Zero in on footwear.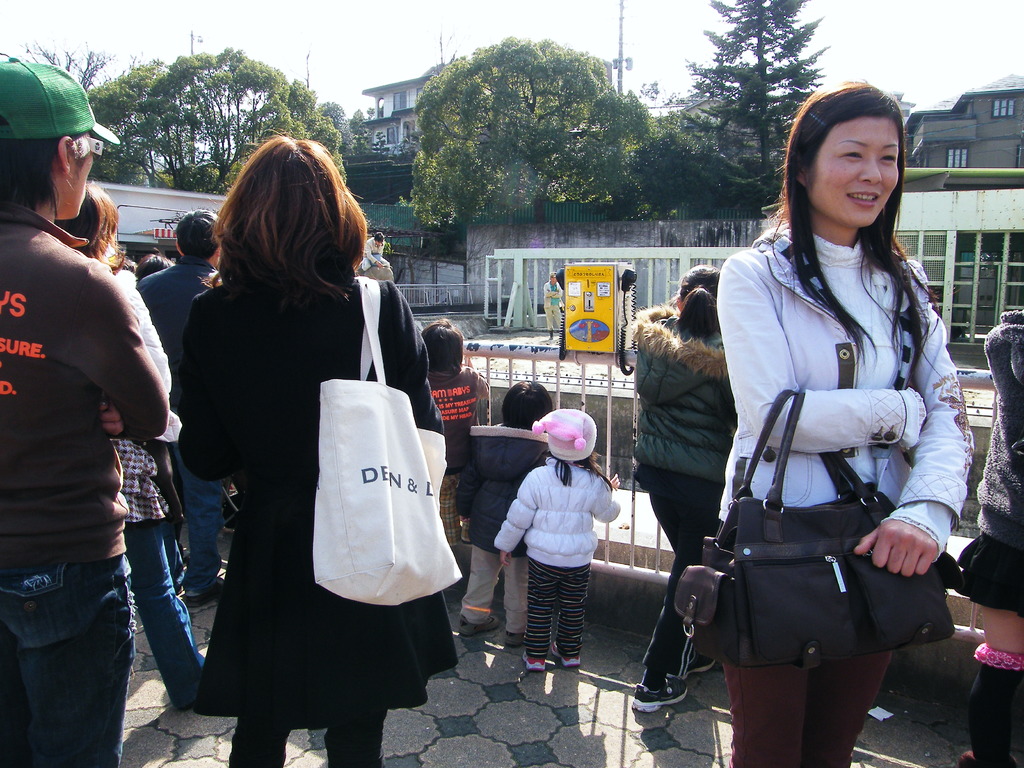
Zeroed in: Rect(182, 579, 228, 612).
